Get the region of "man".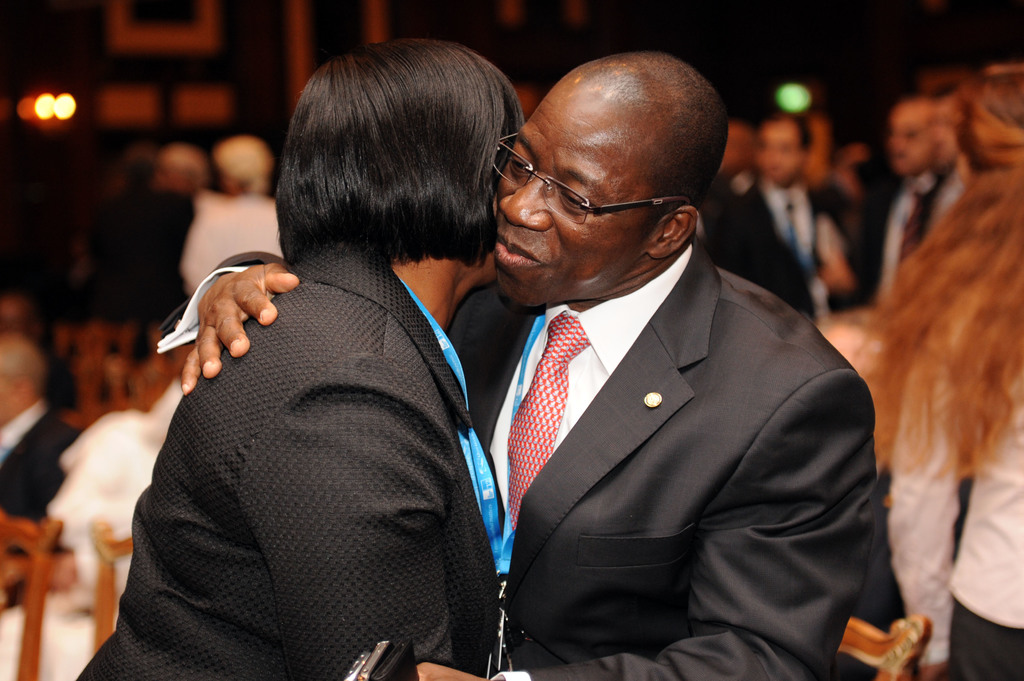
Rect(804, 115, 851, 311).
